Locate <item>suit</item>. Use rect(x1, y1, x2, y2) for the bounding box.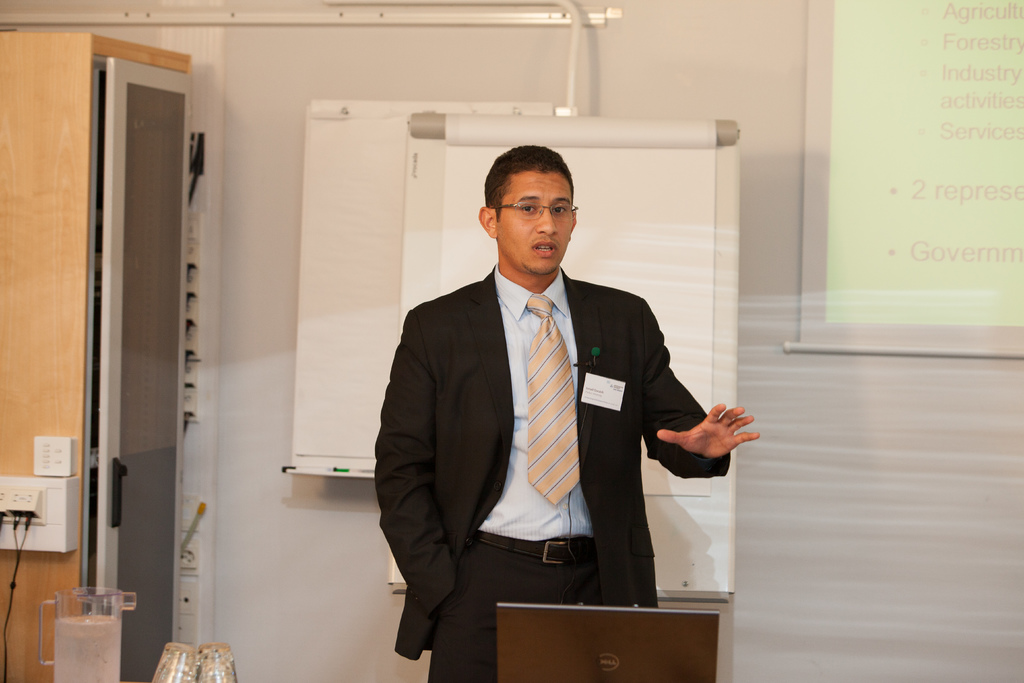
rect(420, 214, 745, 623).
